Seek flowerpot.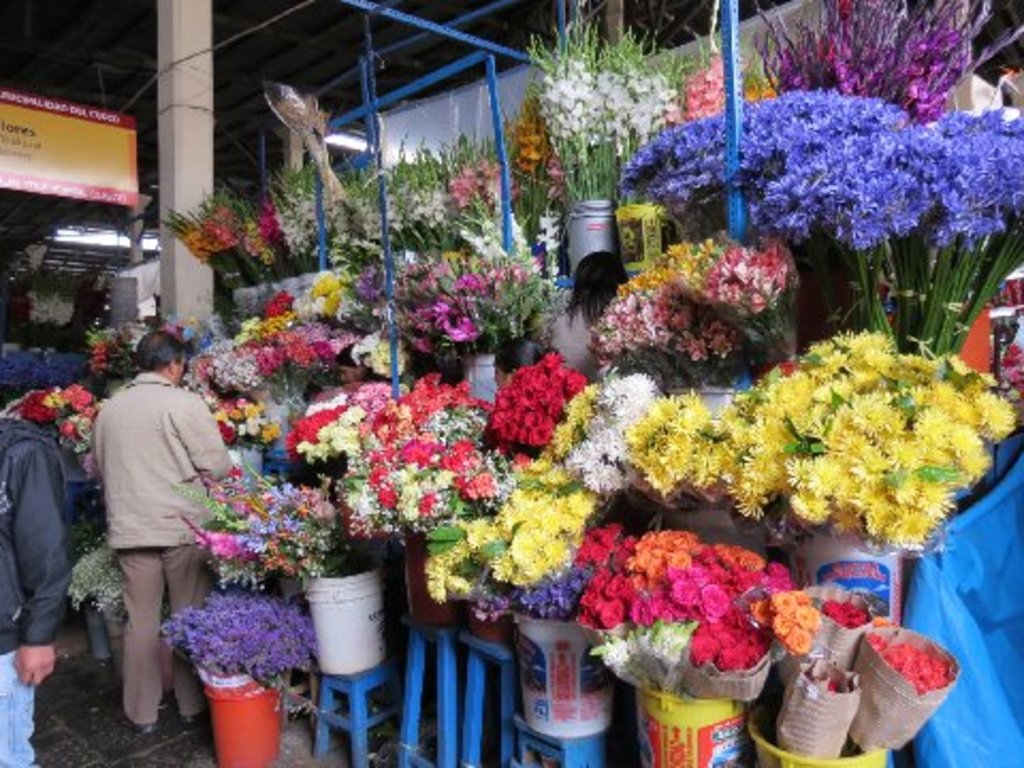
555:190:619:273.
